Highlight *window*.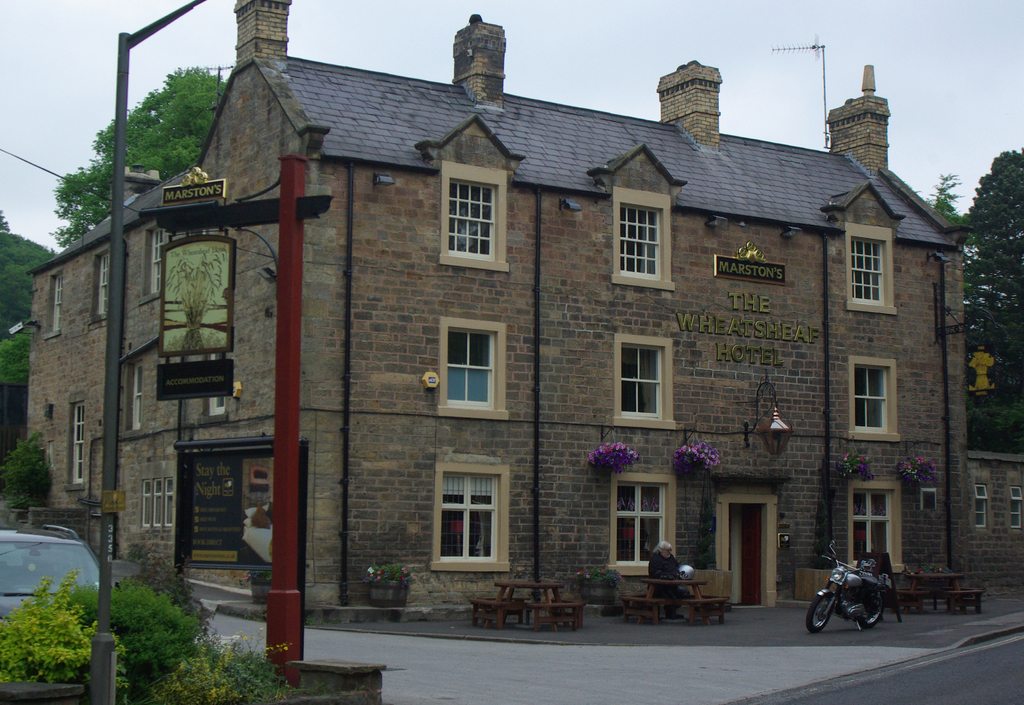
Highlighted region: rect(850, 483, 908, 578).
